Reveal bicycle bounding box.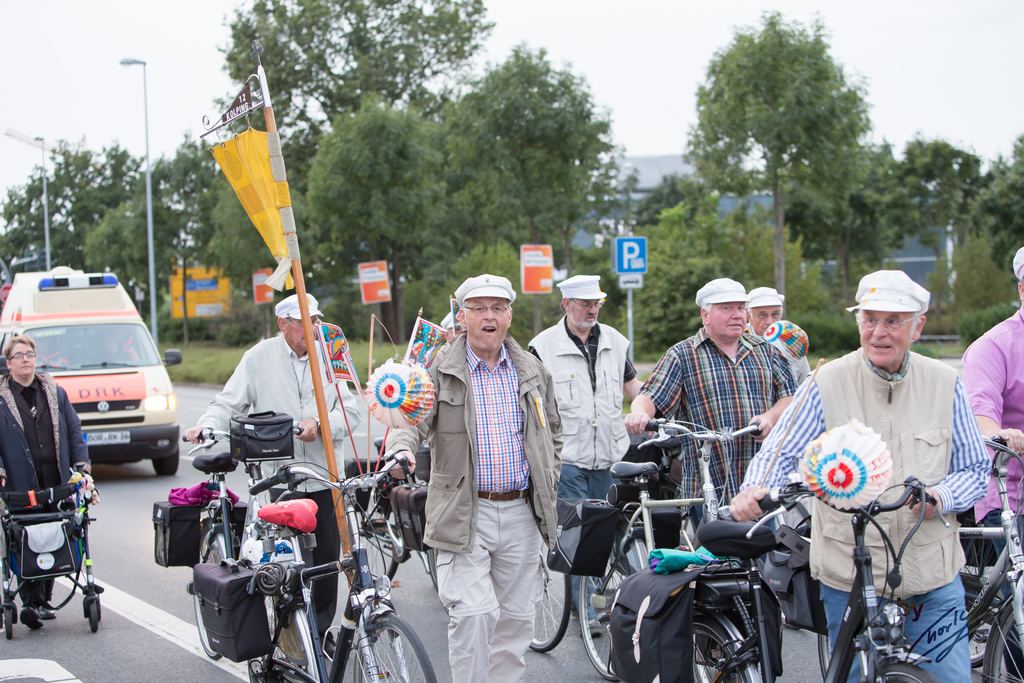
Revealed: 957/433/1023/682.
